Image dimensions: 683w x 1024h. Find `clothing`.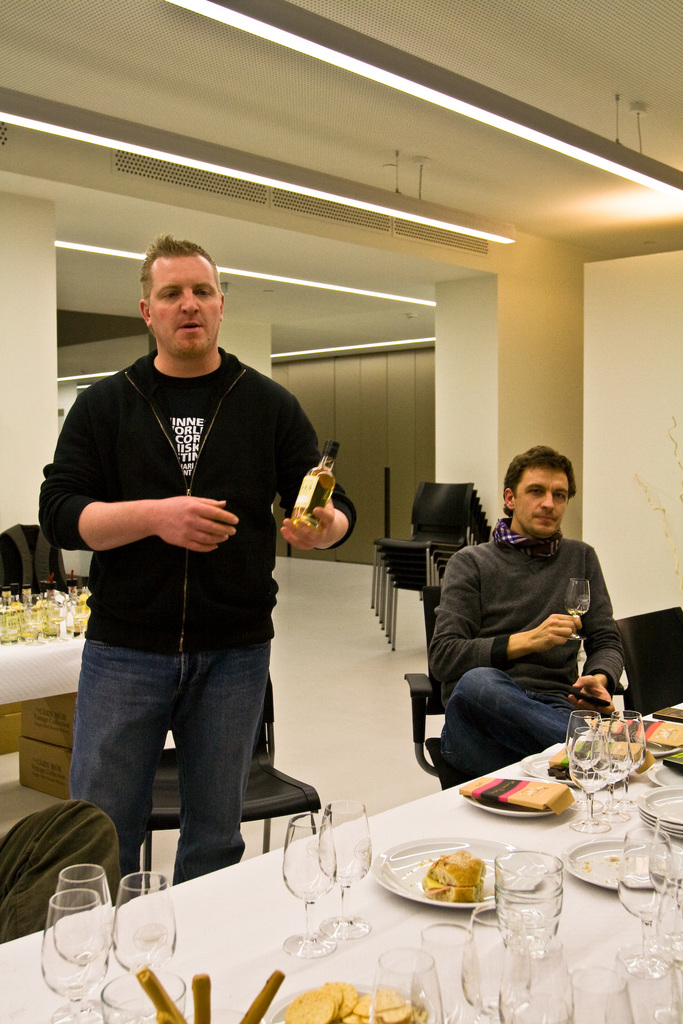
left=417, top=479, right=632, bottom=783.
